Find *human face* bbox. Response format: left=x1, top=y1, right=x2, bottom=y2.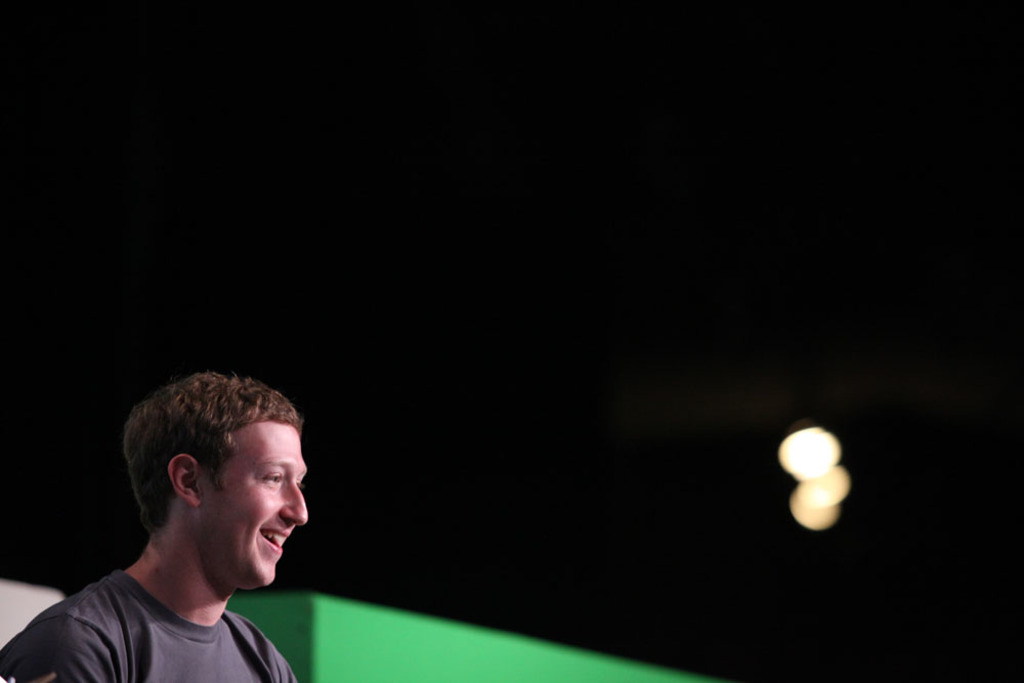
left=207, top=420, right=312, bottom=585.
